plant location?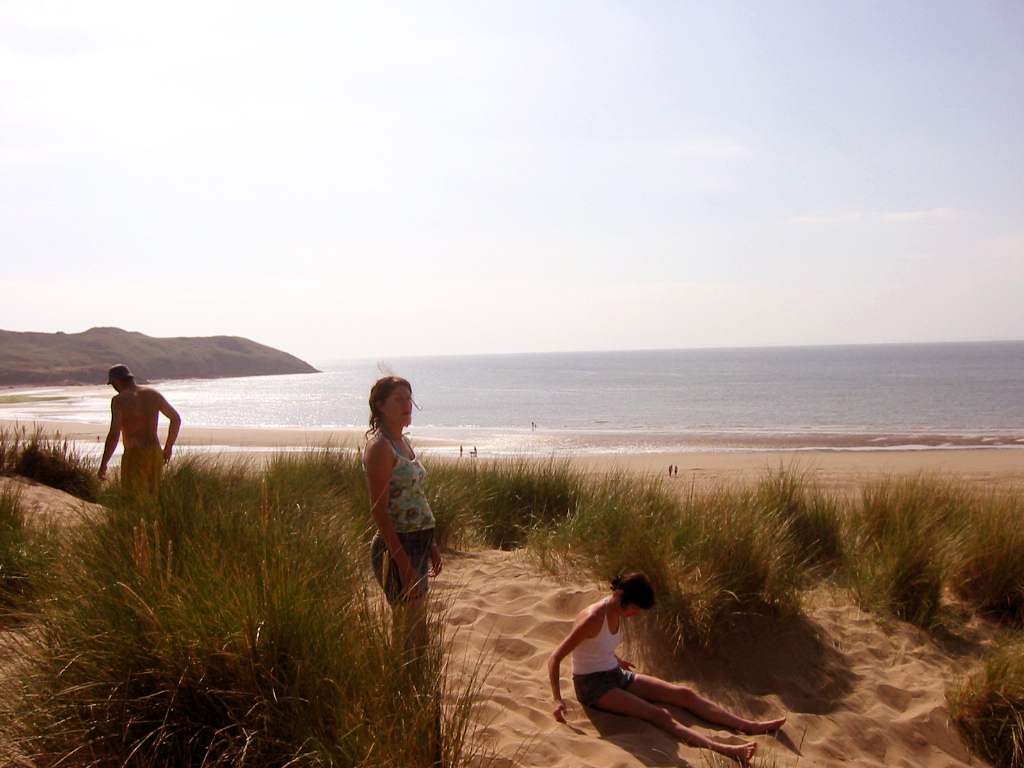
(432,626,514,767)
